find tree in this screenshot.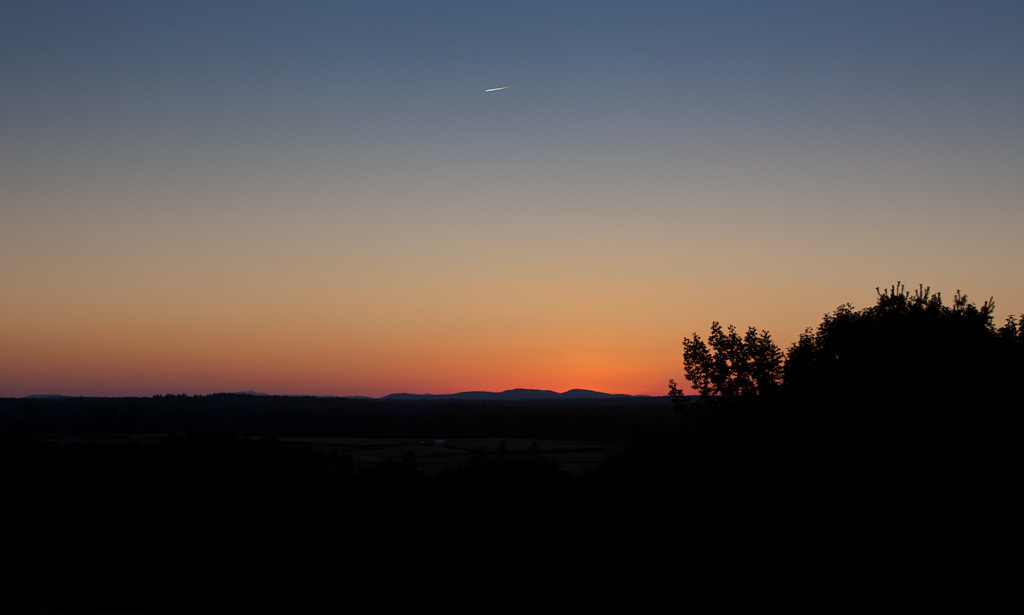
The bounding box for tree is box=[681, 316, 798, 404].
